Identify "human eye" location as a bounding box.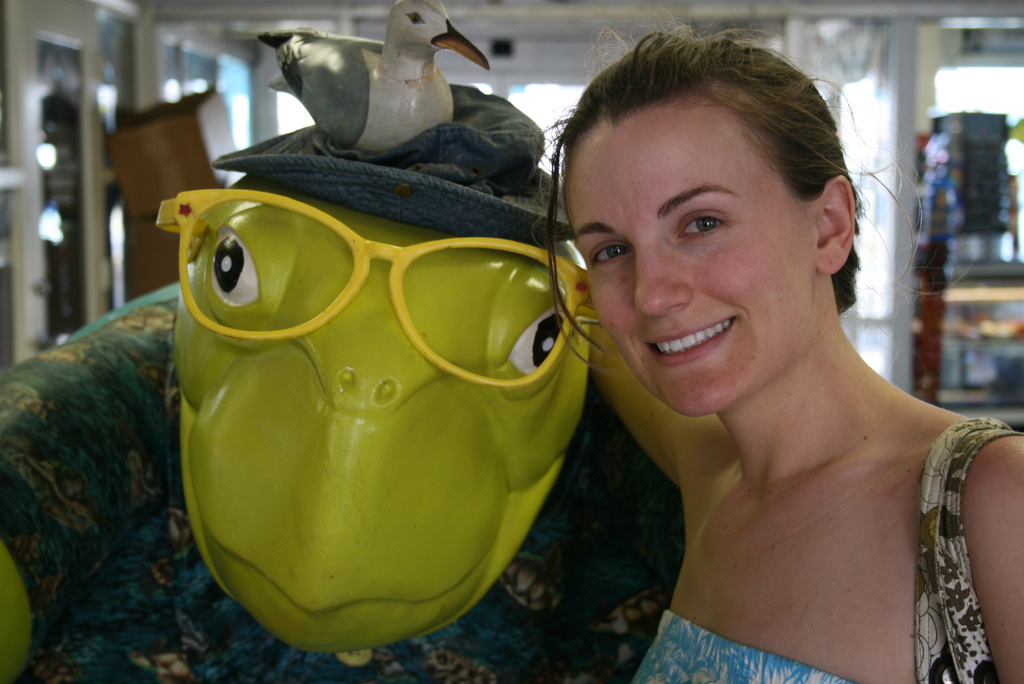
region(589, 241, 636, 272).
